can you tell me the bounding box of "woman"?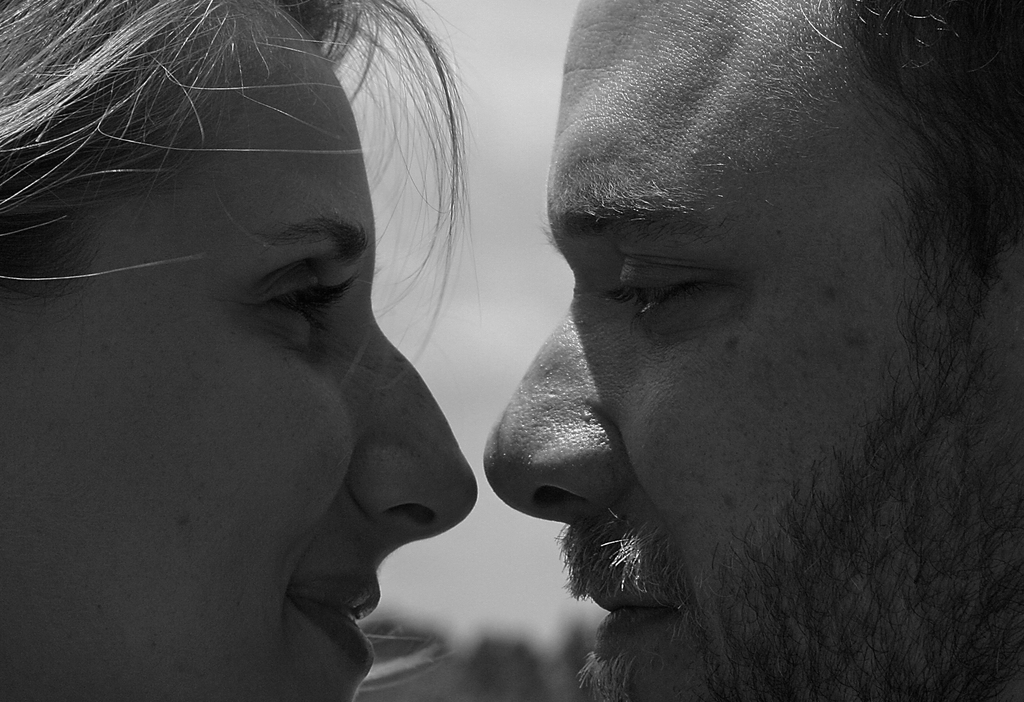
(x1=0, y1=0, x2=478, y2=701).
